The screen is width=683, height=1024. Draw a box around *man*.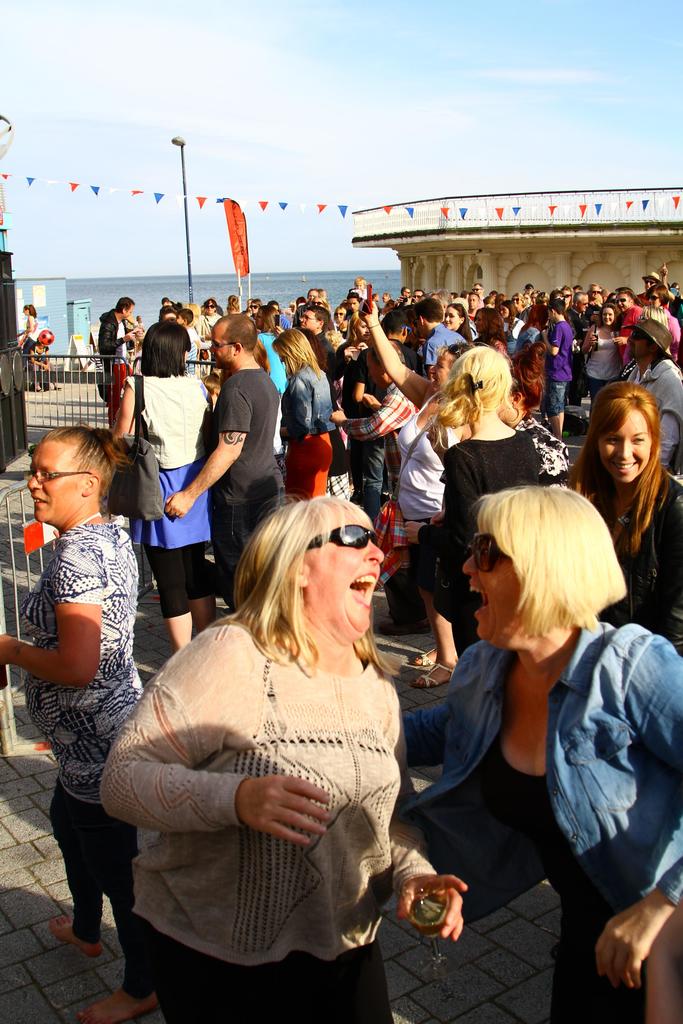
x1=161, y1=298, x2=175, y2=303.
